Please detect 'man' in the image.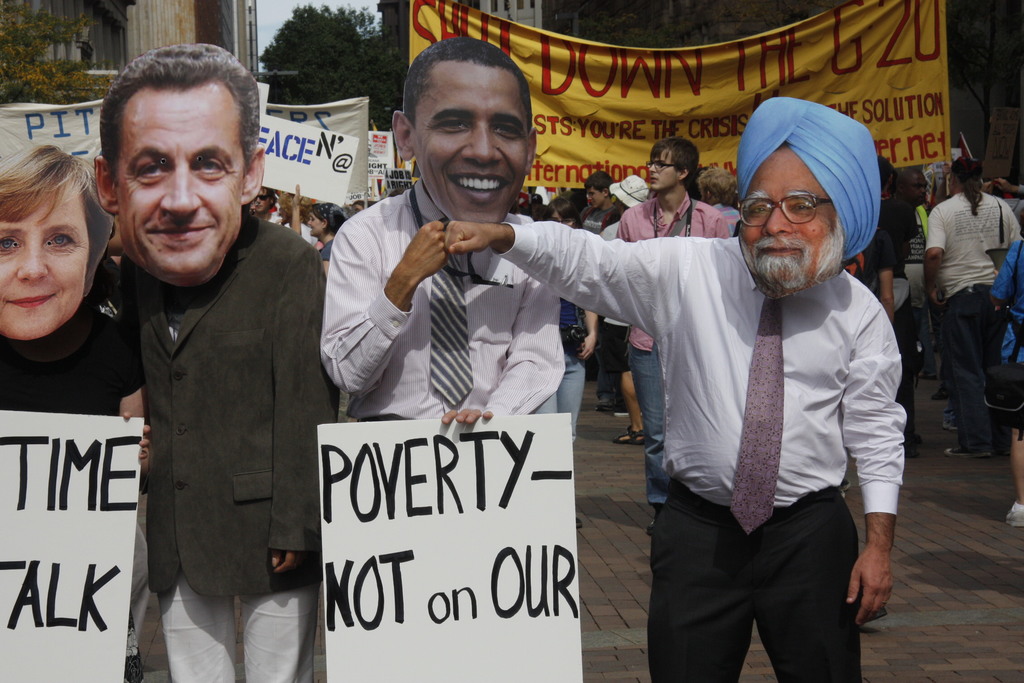
323 42 563 431.
